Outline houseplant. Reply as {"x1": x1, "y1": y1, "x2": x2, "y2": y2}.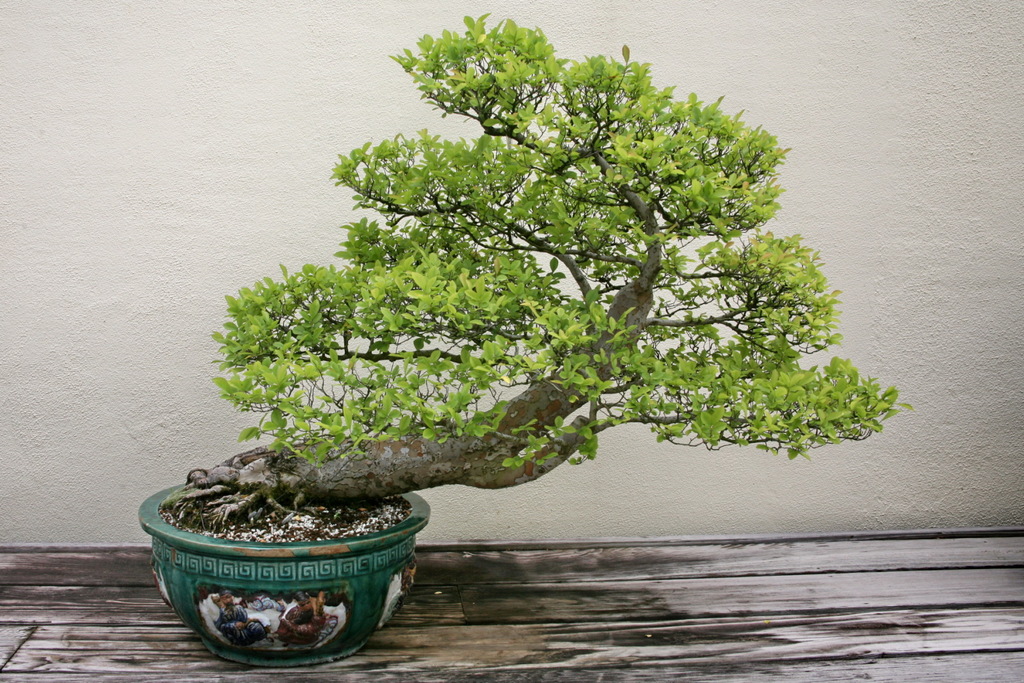
{"x1": 136, "y1": 13, "x2": 913, "y2": 669}.
